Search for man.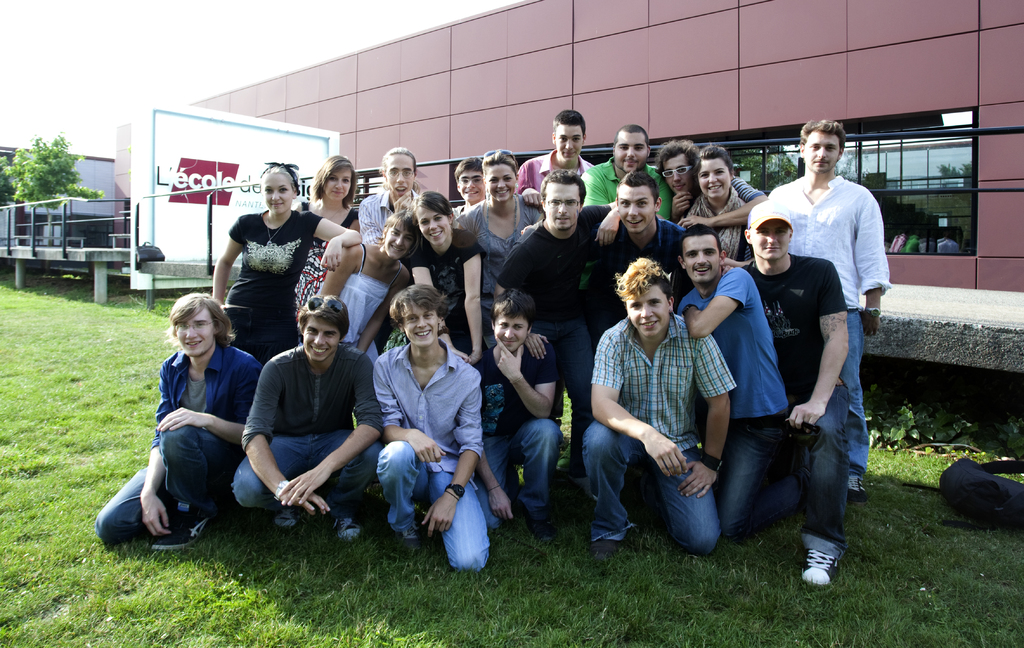
Found at bbox=(493, 168, 626, 492).
